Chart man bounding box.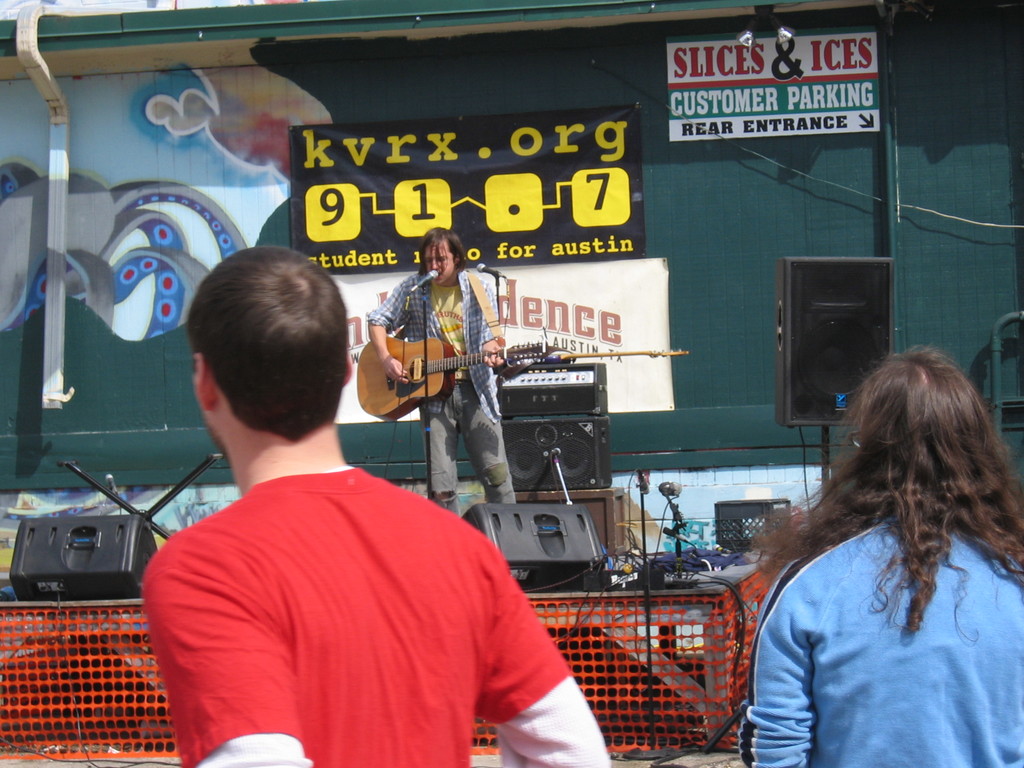
Charted: x1=367, y1=223, x2=518, y2=518.
